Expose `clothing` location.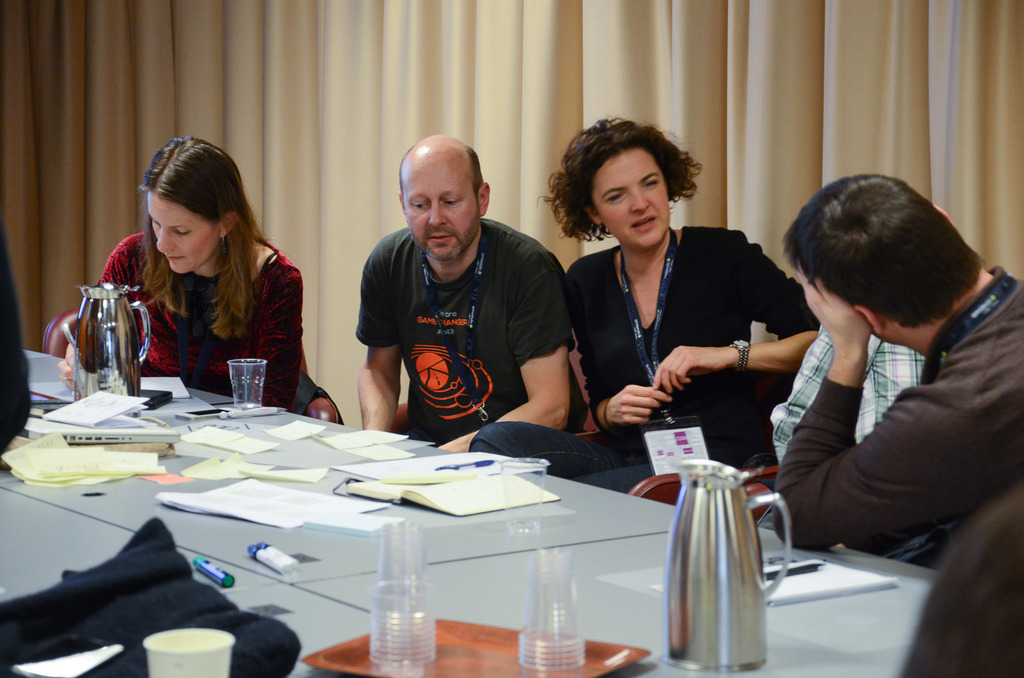
Exposed at <box>470,224,820,498</box>.
